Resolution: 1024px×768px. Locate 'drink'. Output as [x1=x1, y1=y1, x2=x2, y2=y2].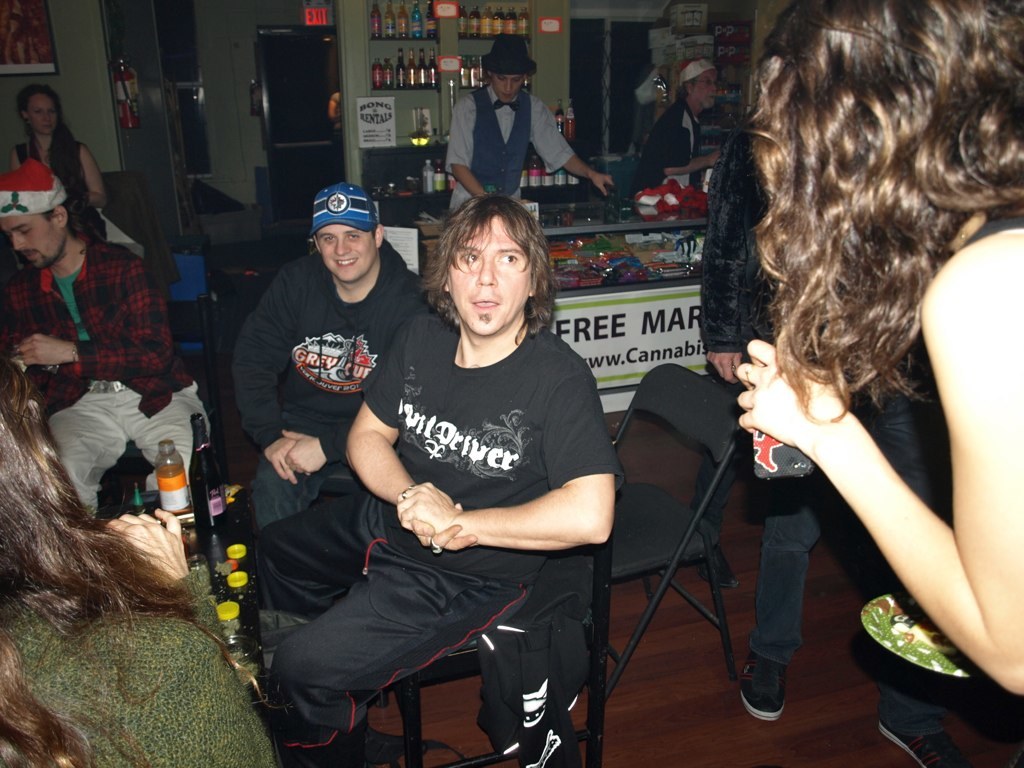
[x1=424, y1=0, x2=438, y2=39].
